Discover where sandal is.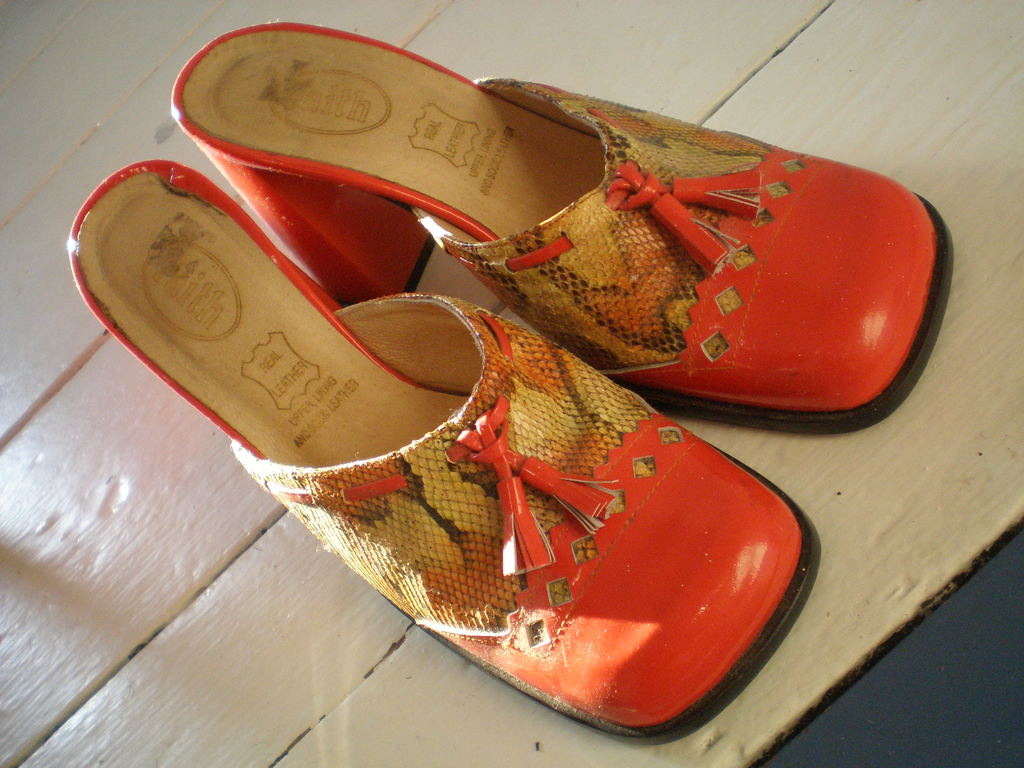
Discovered at {"left": 174, "top": 16, "right": 957, "bottom": 426}.
